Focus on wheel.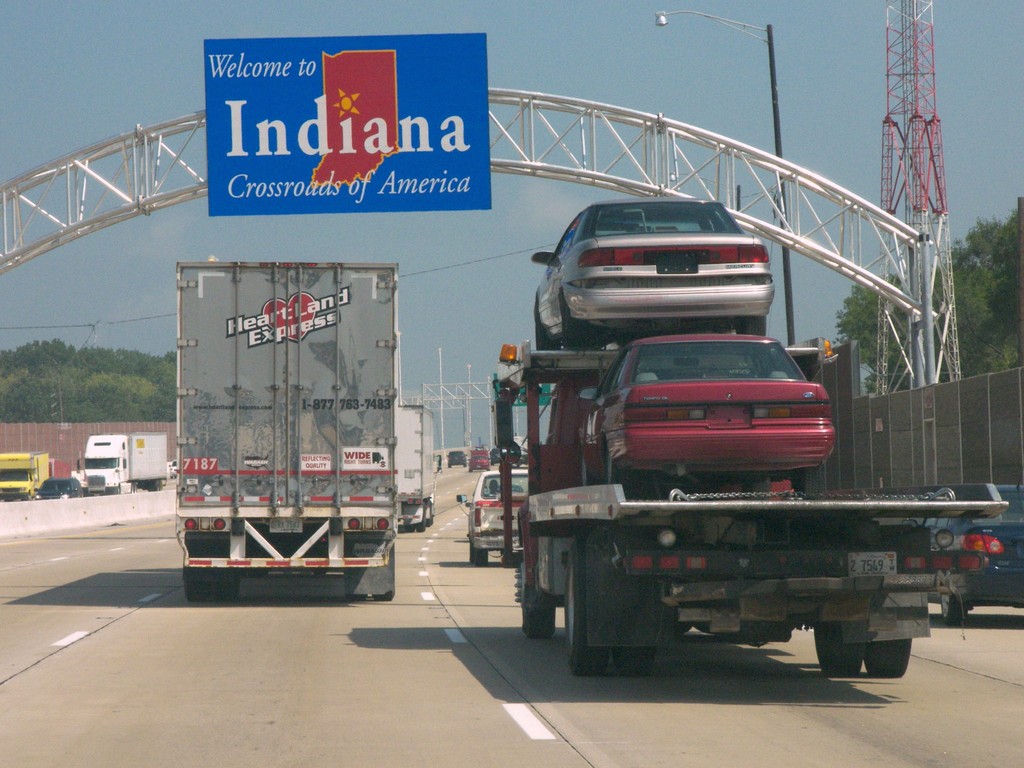
Focused at left=941, top=593, right=960, bottom=626.
